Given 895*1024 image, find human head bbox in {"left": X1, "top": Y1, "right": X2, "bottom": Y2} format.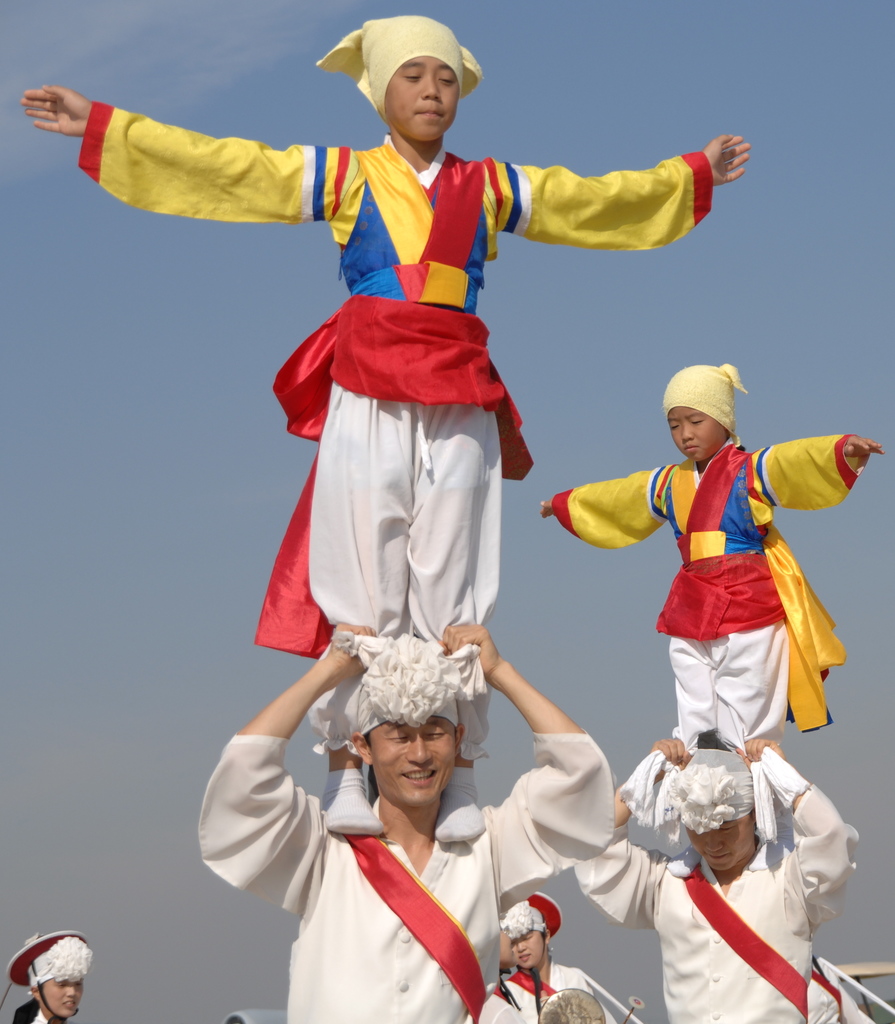
{"left": 359, "top": 15, "right": 469, "bottom": 143}.
